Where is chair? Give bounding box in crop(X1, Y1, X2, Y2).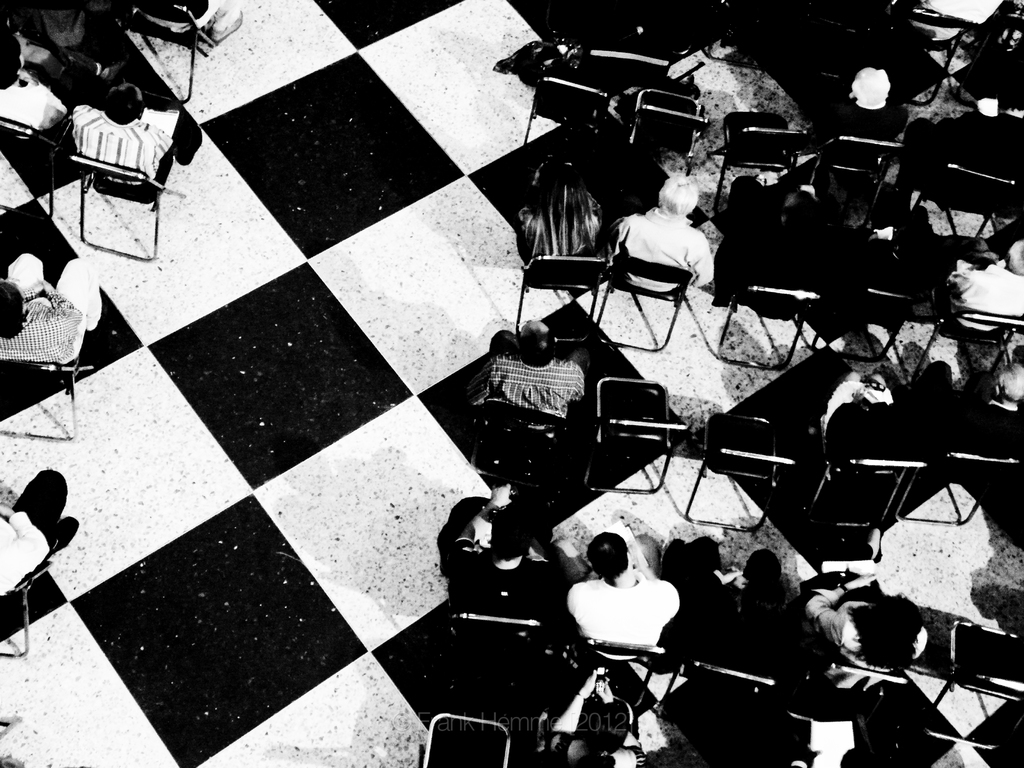
crop(65, 150, 173, 257).
